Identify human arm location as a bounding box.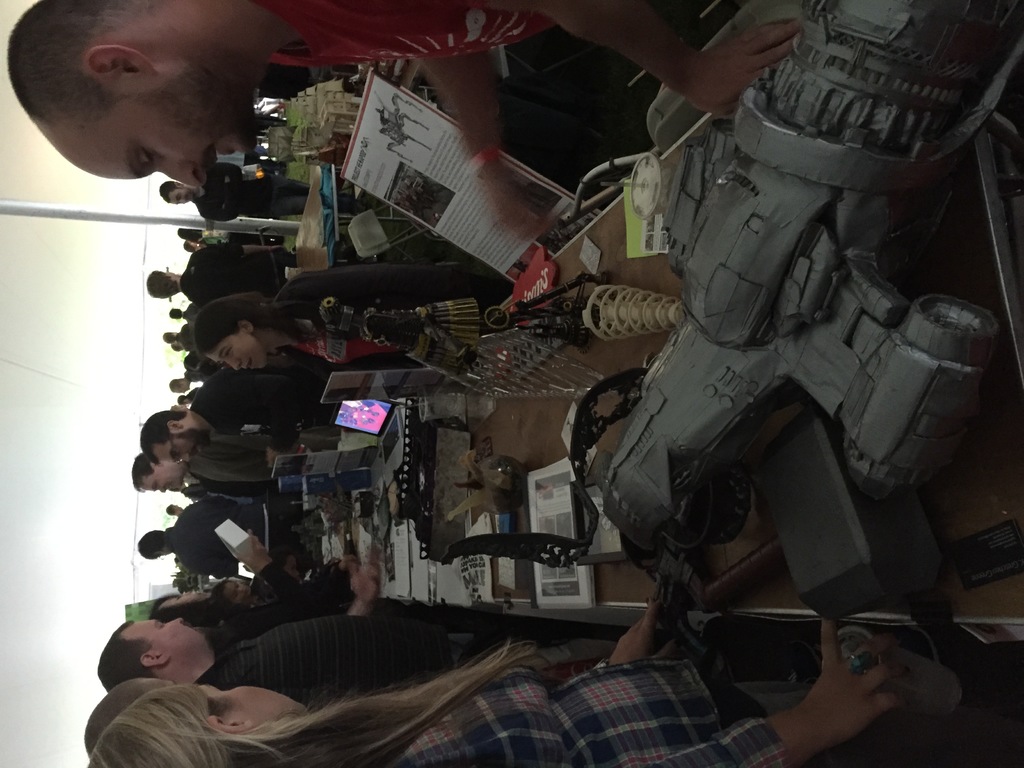
select_region(620, 598, 662, 663).
